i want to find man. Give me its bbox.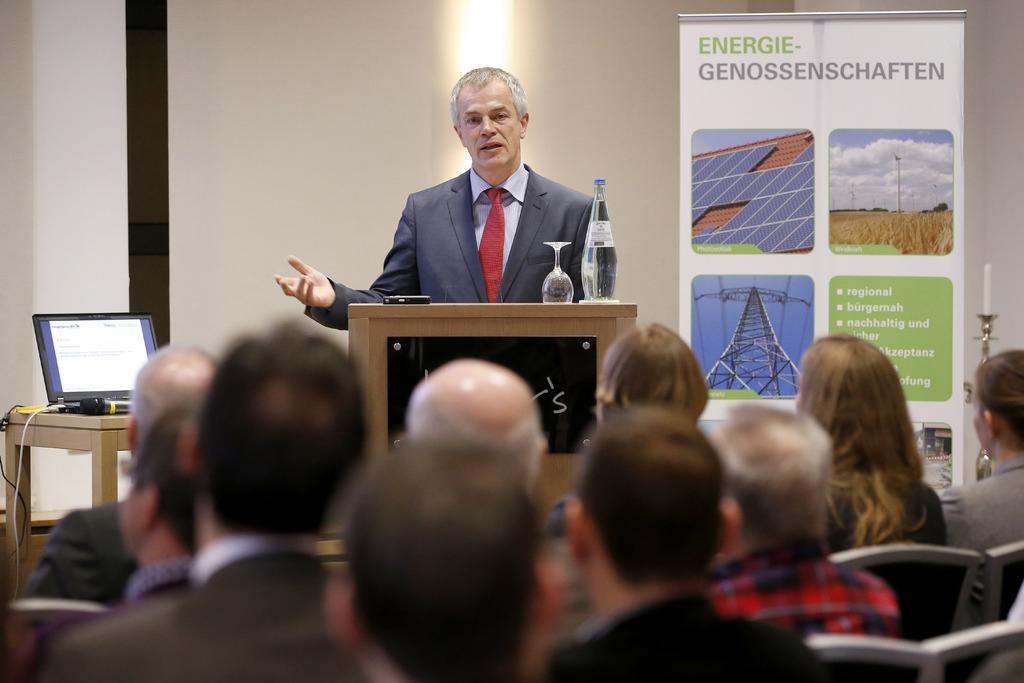
(705, 399, 905, 640).
